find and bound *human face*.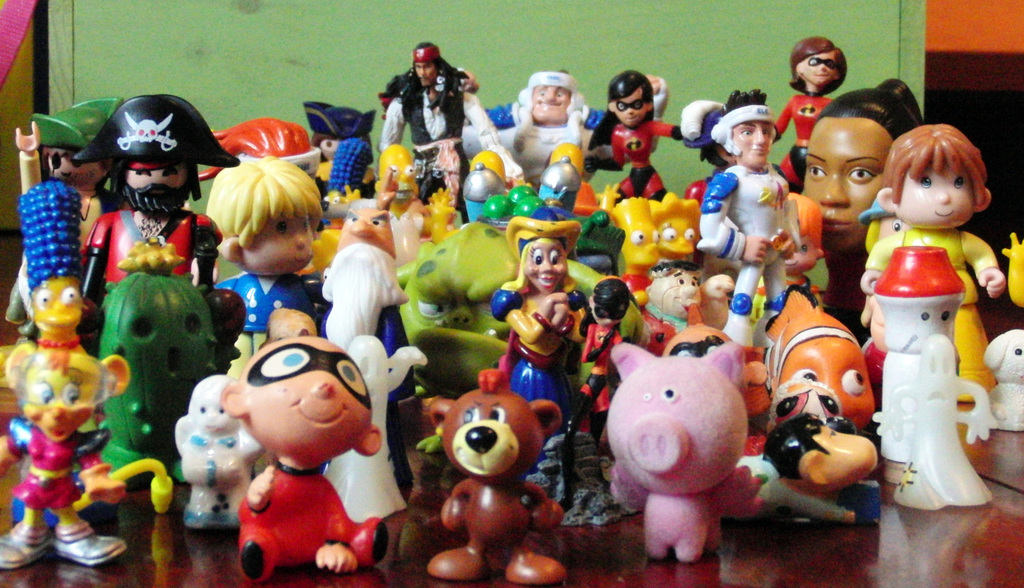
Bound: <box>196,391,239,439</box>.
